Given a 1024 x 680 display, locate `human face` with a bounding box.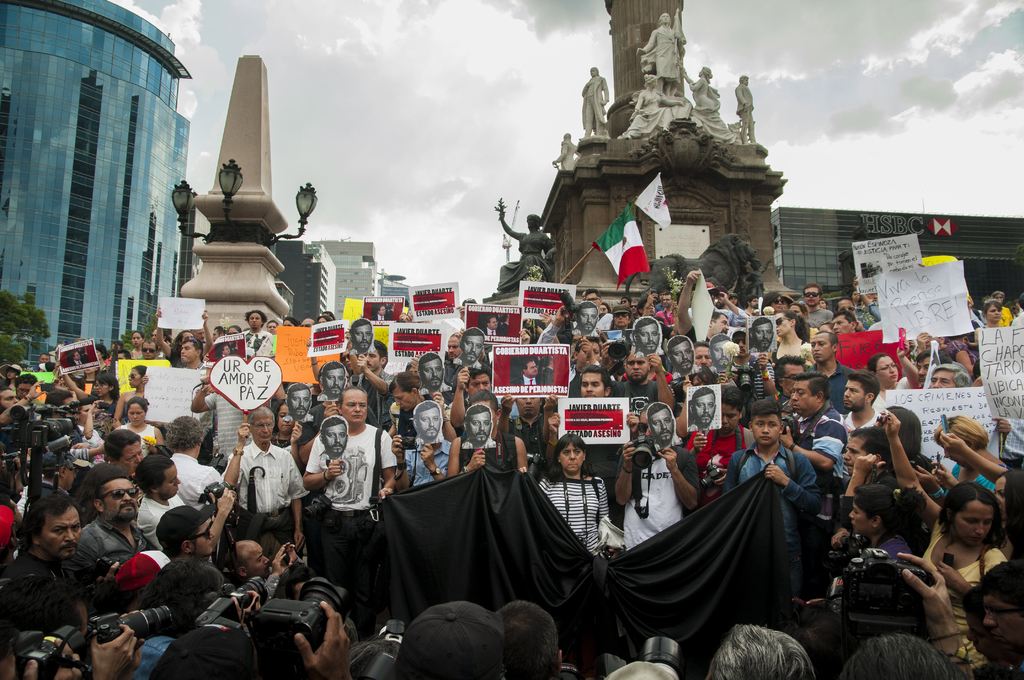
Located: rect(755, 321, 774, 348).
